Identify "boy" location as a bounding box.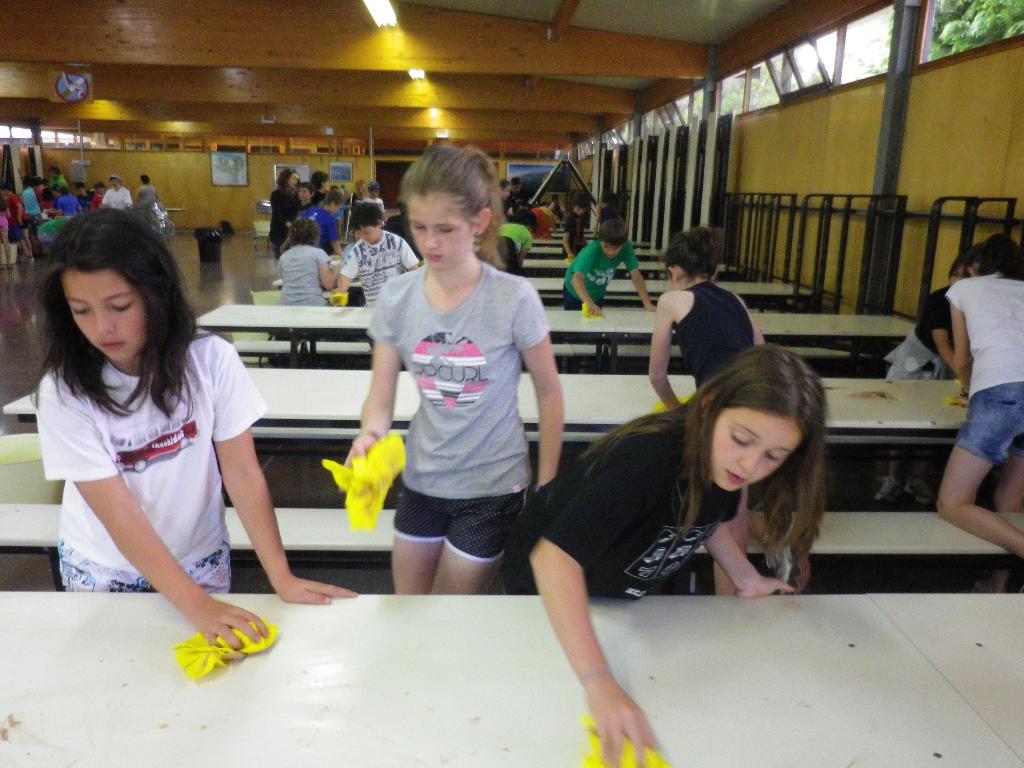
rect(314, 191, 346, 255).
